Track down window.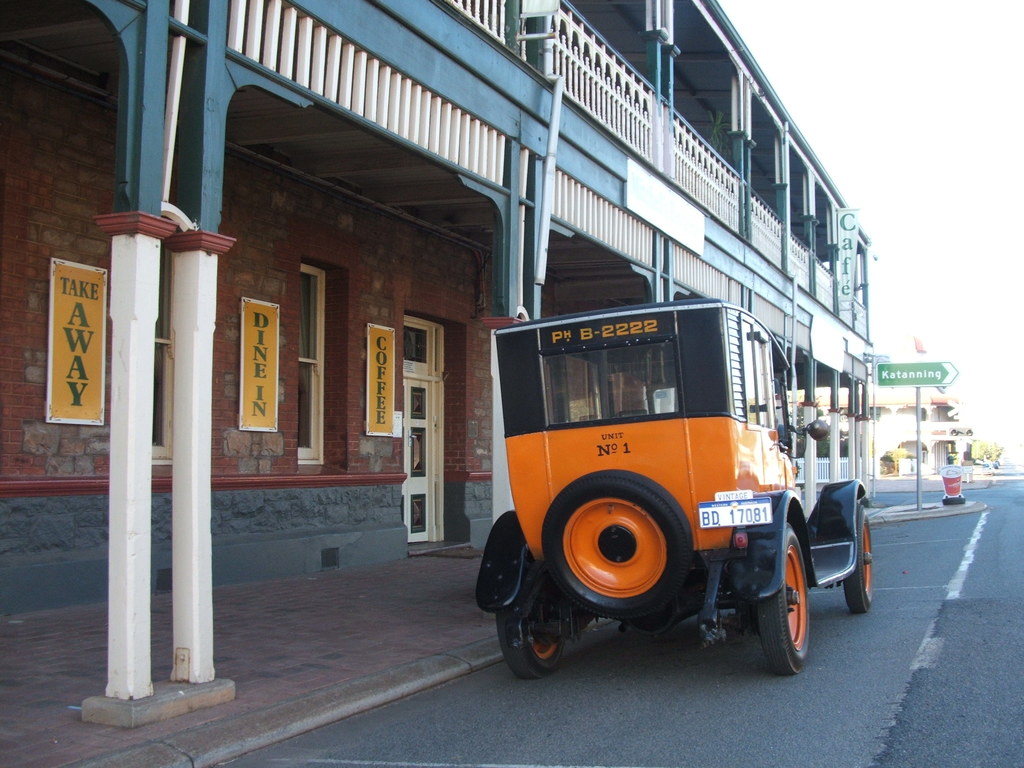
Tracked to x1=138, y1=266, x2=186, y2=467.
